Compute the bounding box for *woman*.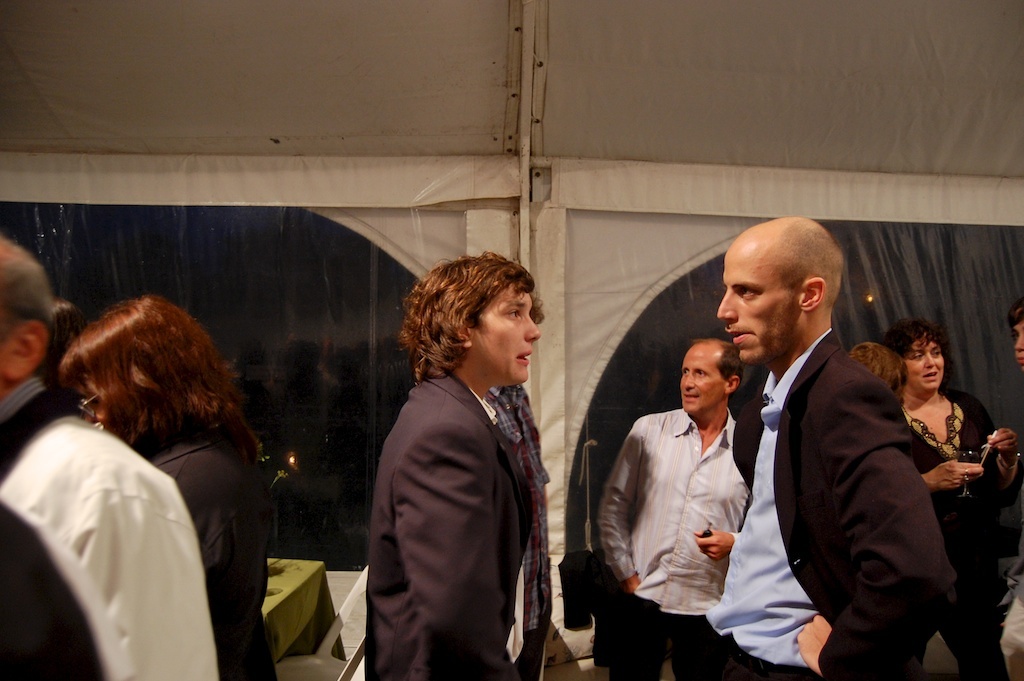
53 295 275 680.
